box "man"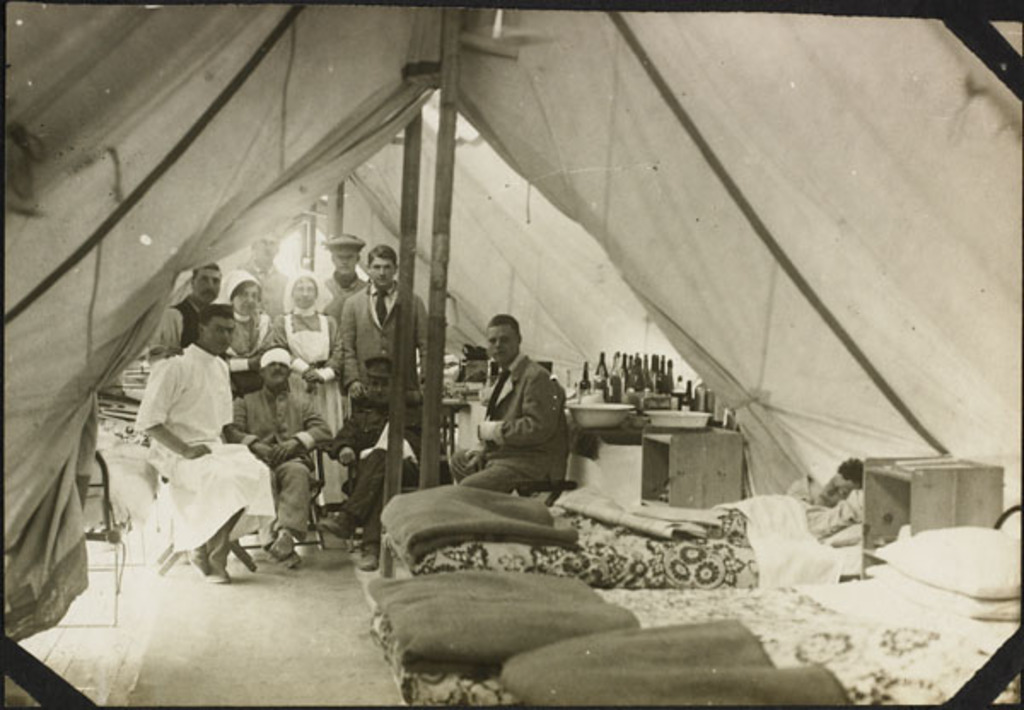
[157, 261, 225, 355]
